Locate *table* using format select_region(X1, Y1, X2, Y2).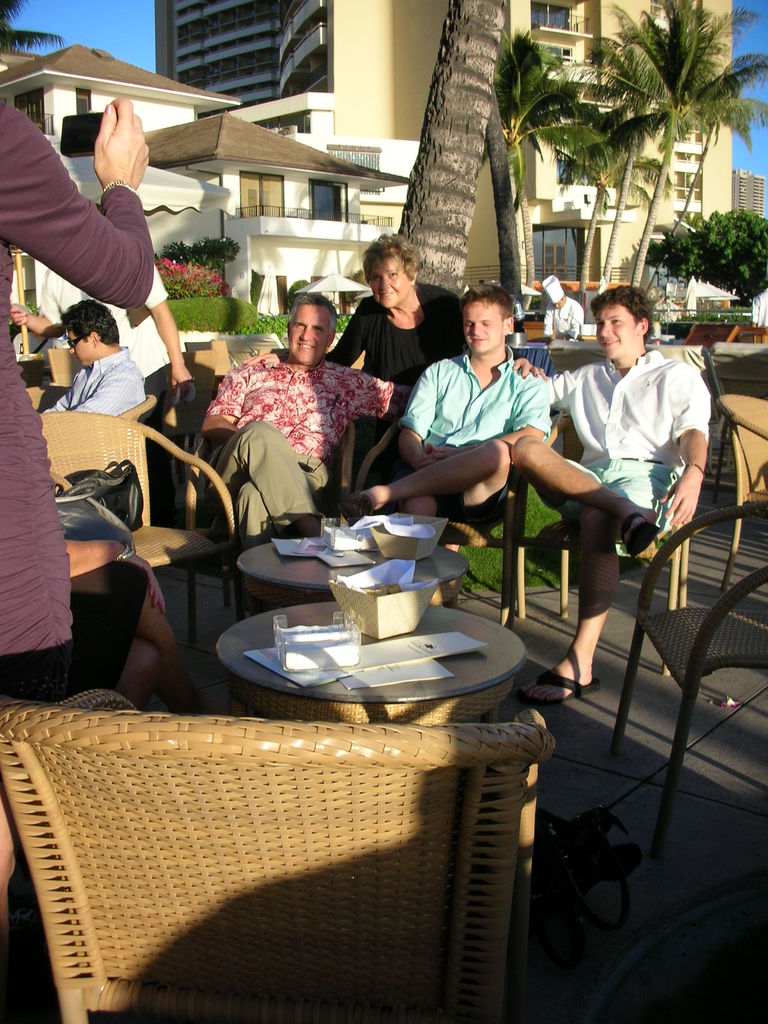
select_region(205, 593, 532, 726).
